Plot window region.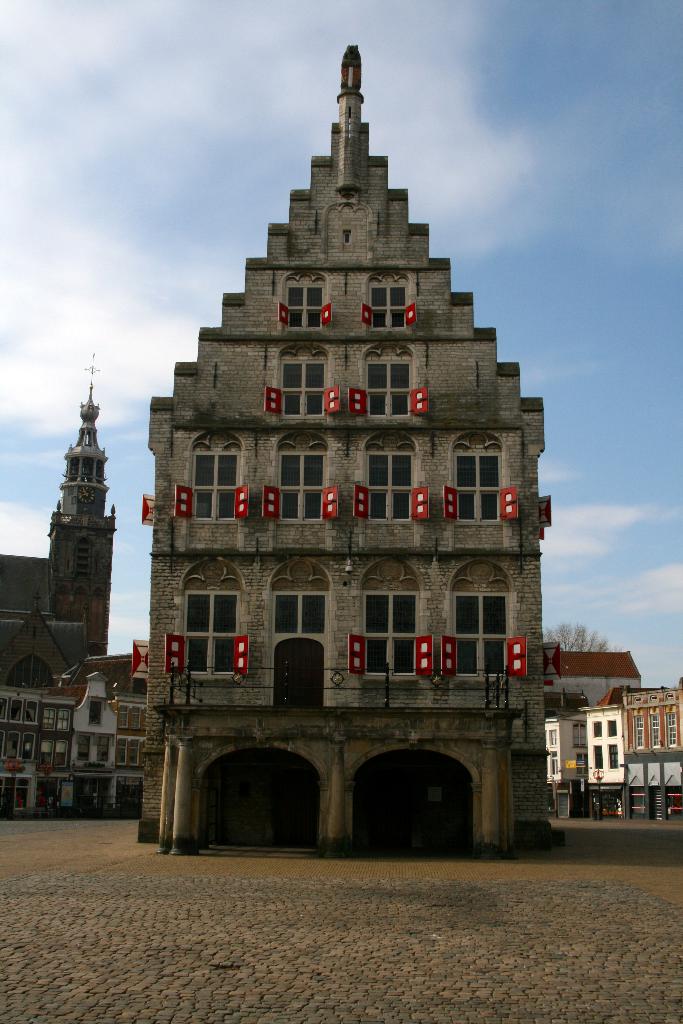
Plotted at x1=276 y1=269 x2=333 y2=330.
